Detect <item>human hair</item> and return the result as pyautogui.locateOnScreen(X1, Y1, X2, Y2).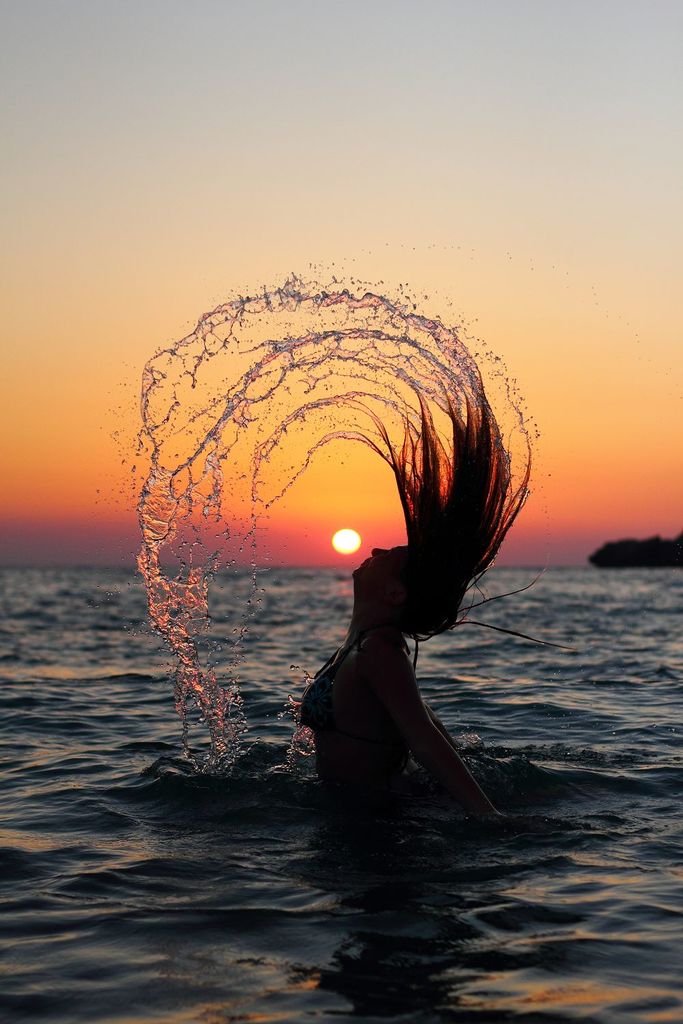
pyautogui.locateOnScreen(373, 384, 560, 677).
